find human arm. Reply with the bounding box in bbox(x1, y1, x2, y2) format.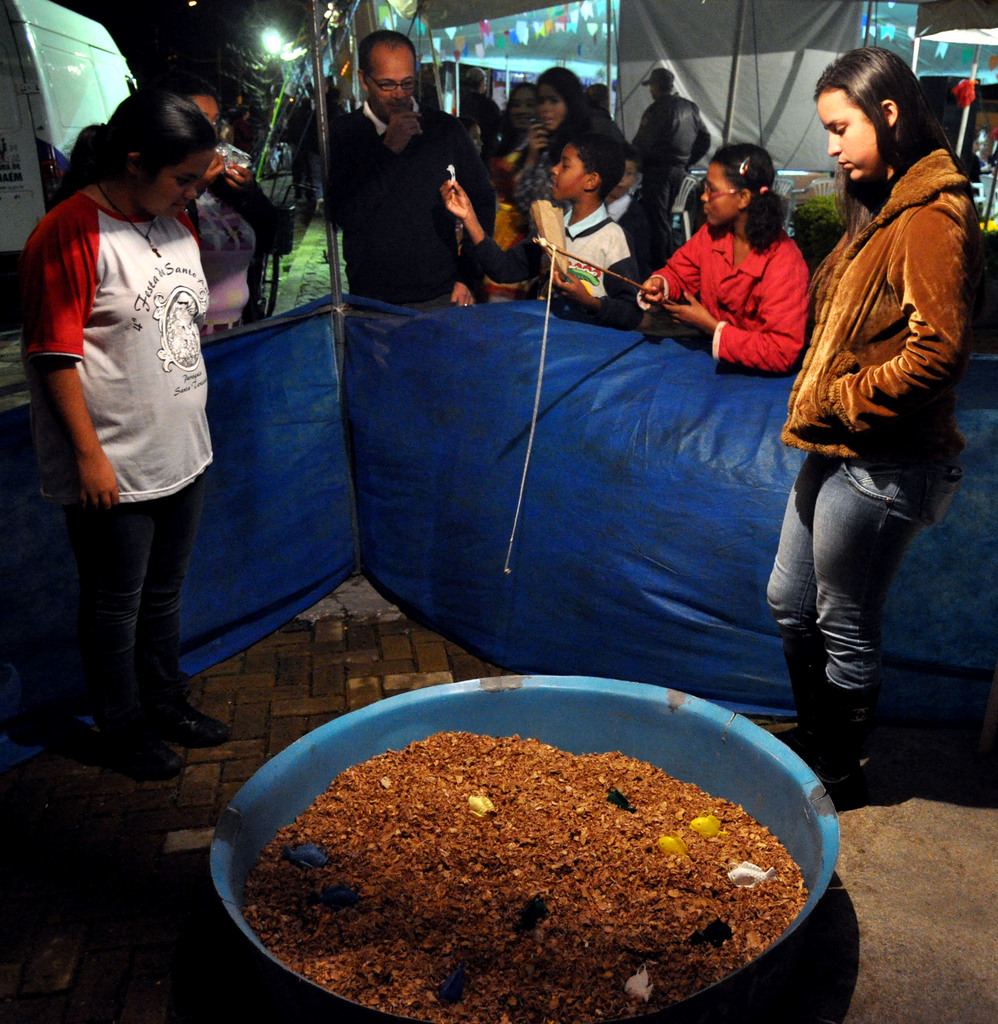
bbox(191, 145, 224, 195).
